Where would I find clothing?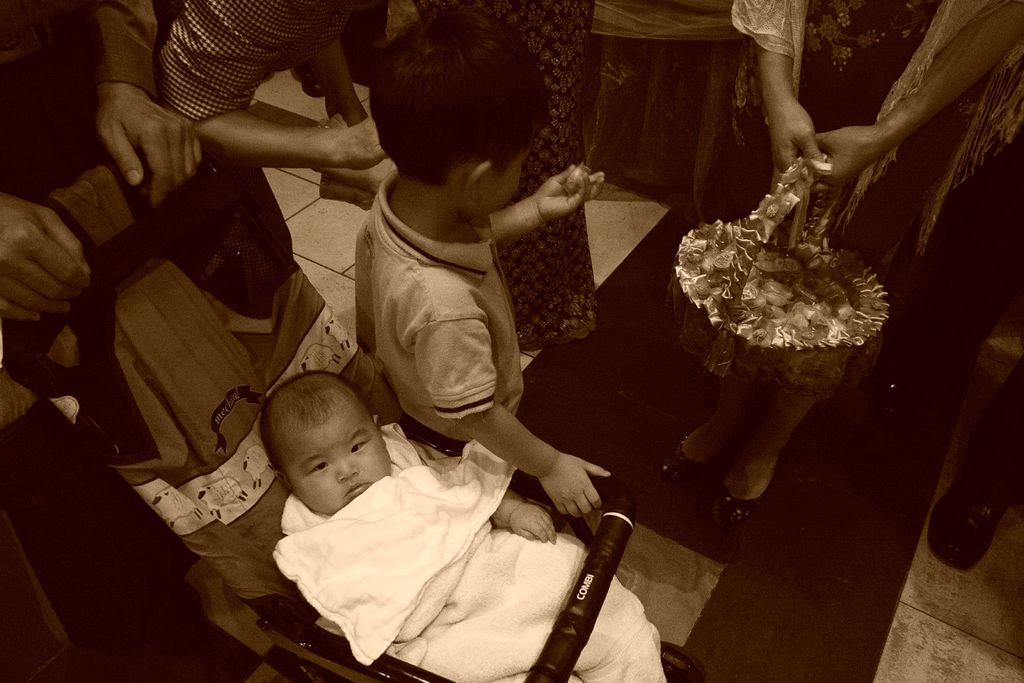
At <bbox>355, 168, 522, 440</bbox>.
